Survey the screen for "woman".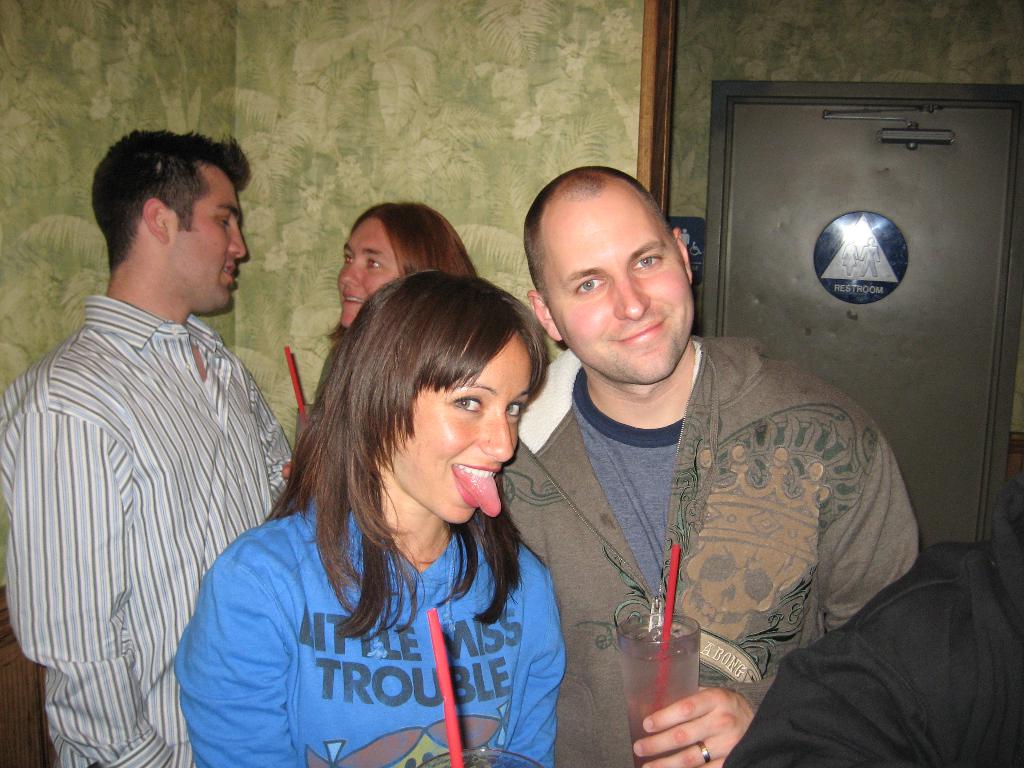
Survey found: <box>316,202,479,393</box>.
